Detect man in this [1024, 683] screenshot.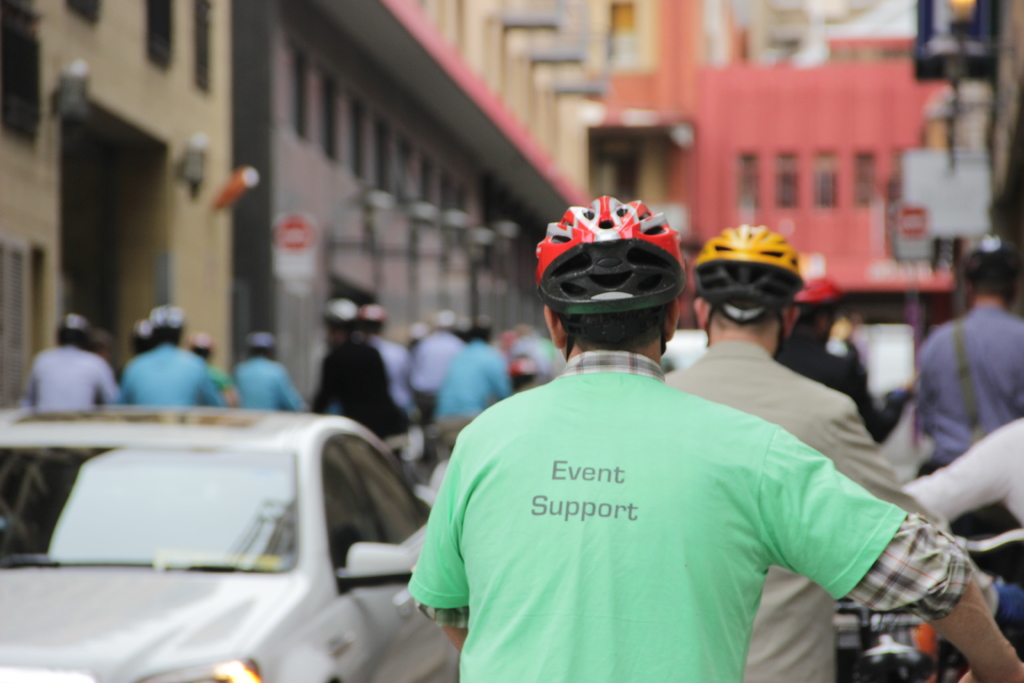
Detection: rect(656, 222, 1015, 682).
